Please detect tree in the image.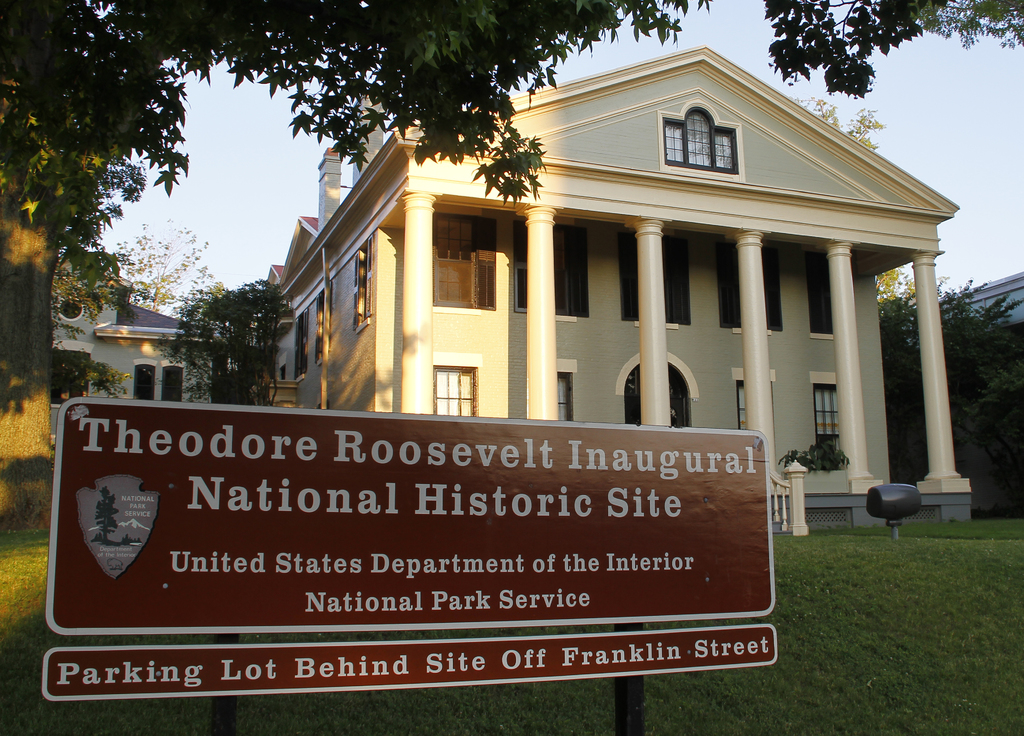
(0, 0, 715, 541).
